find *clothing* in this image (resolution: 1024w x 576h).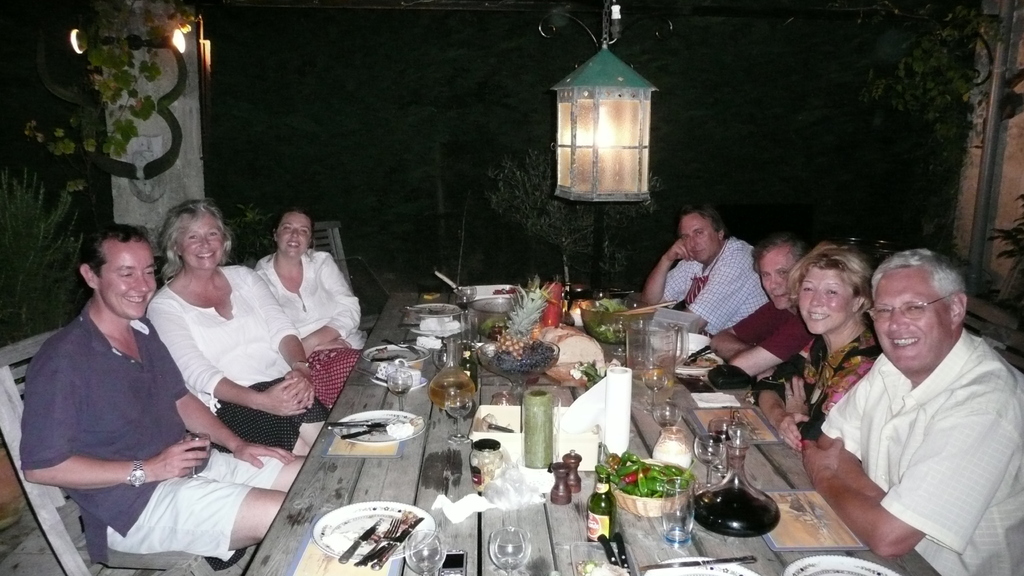
256,246,365,409.
